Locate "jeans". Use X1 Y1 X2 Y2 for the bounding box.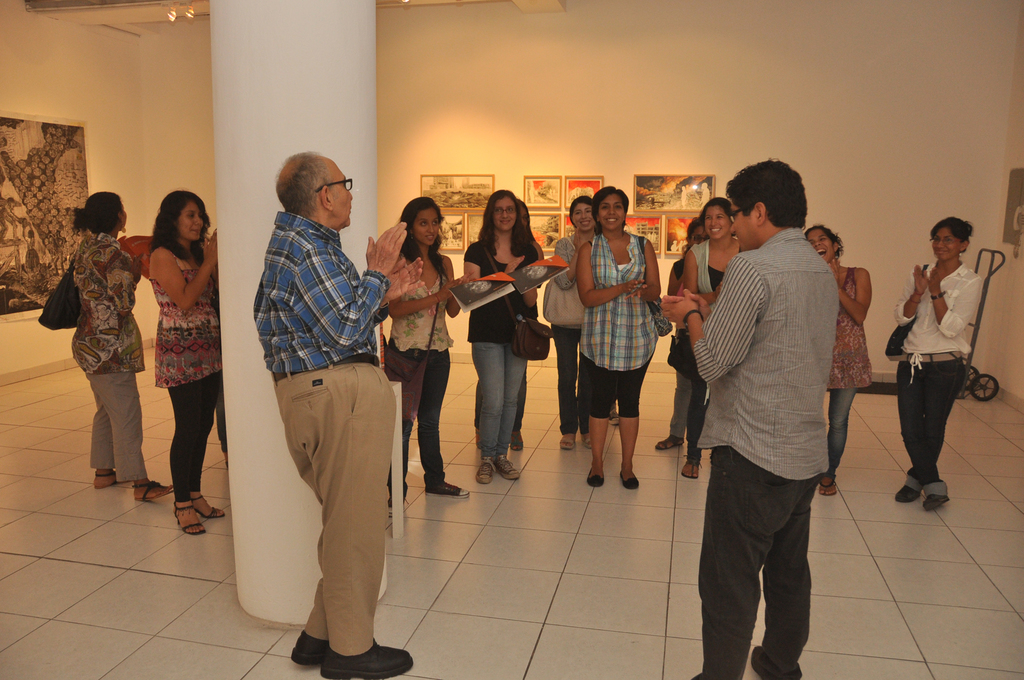
390 349 447 506.
